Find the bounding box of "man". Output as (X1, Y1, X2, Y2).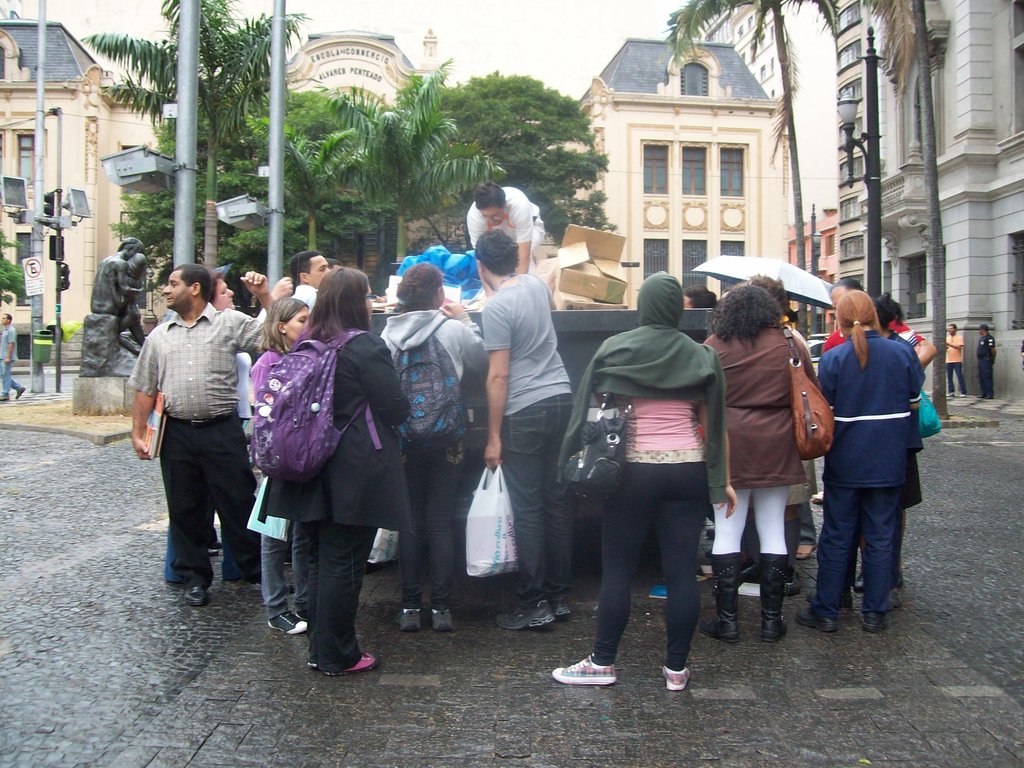
(289, 249, 328, 315).
